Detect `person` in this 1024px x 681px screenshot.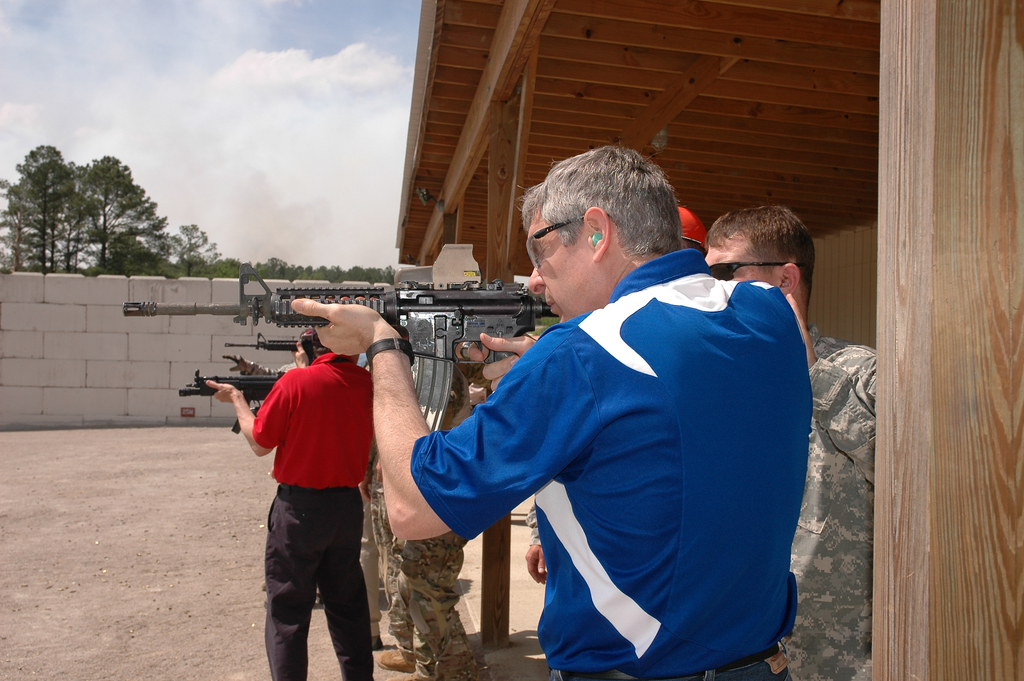
Detection: {"x1": 374, "y1": 360, "x2": 495, "y2": 680}.
